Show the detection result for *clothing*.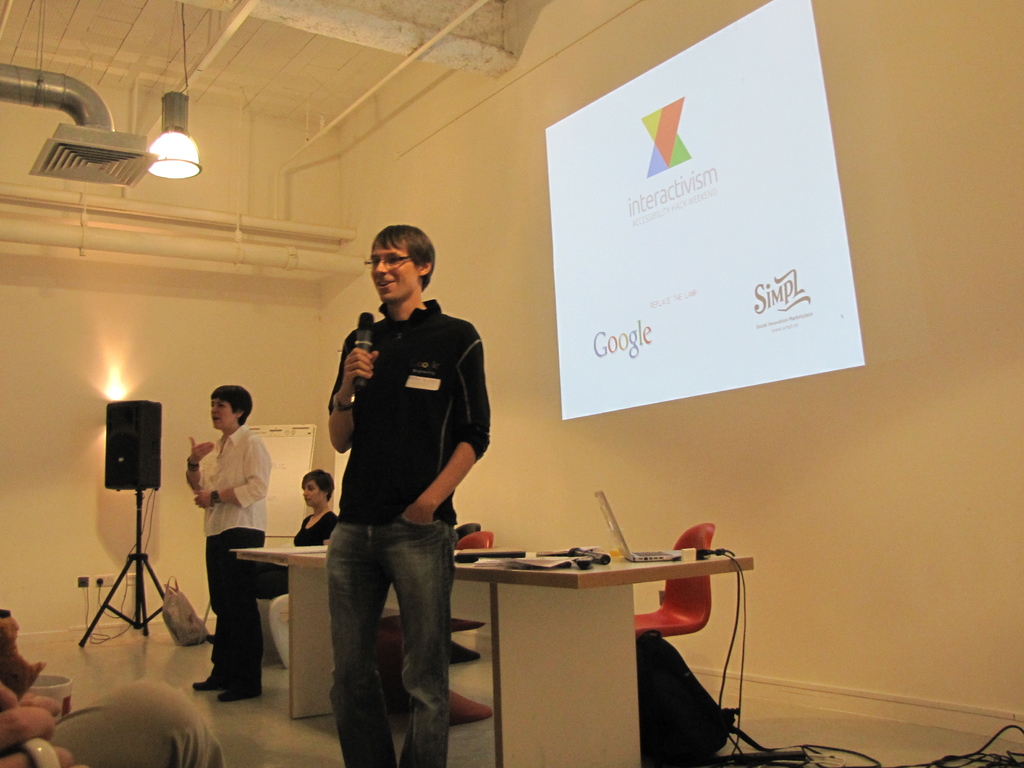
[179,404,271,679].
